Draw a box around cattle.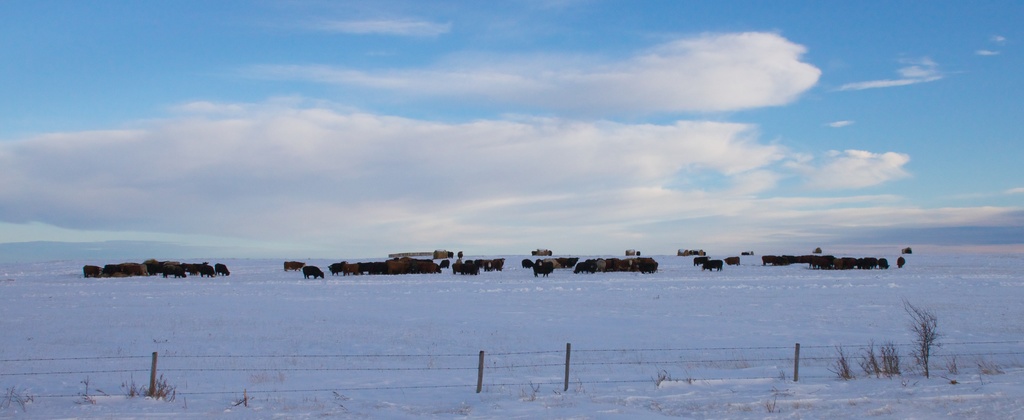
BBox(726, 255, 740, 265).
